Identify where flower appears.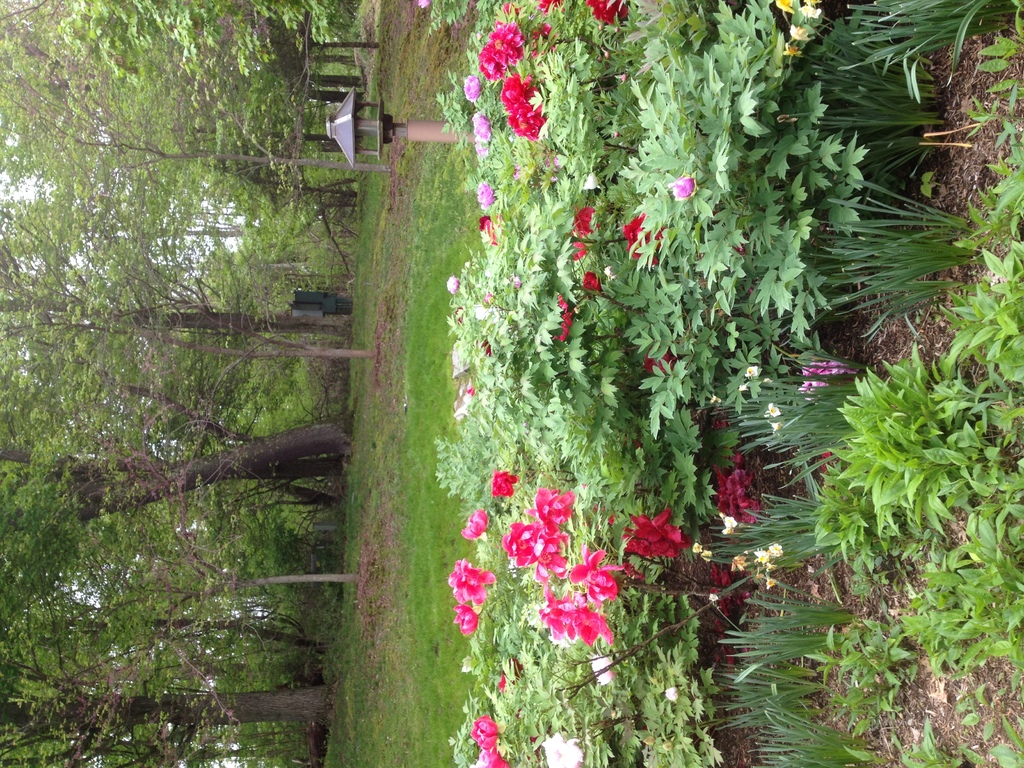
Appears at Rect(659, 686, 677, 703).
